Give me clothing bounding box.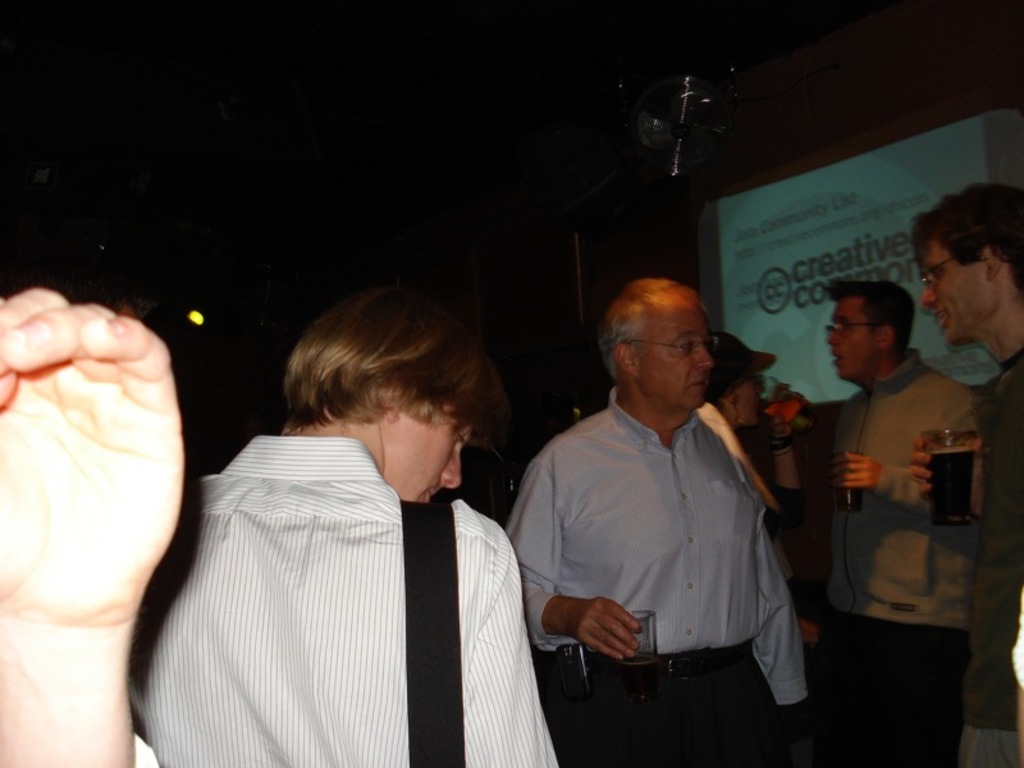
box=[512, 388, 815, 767].
